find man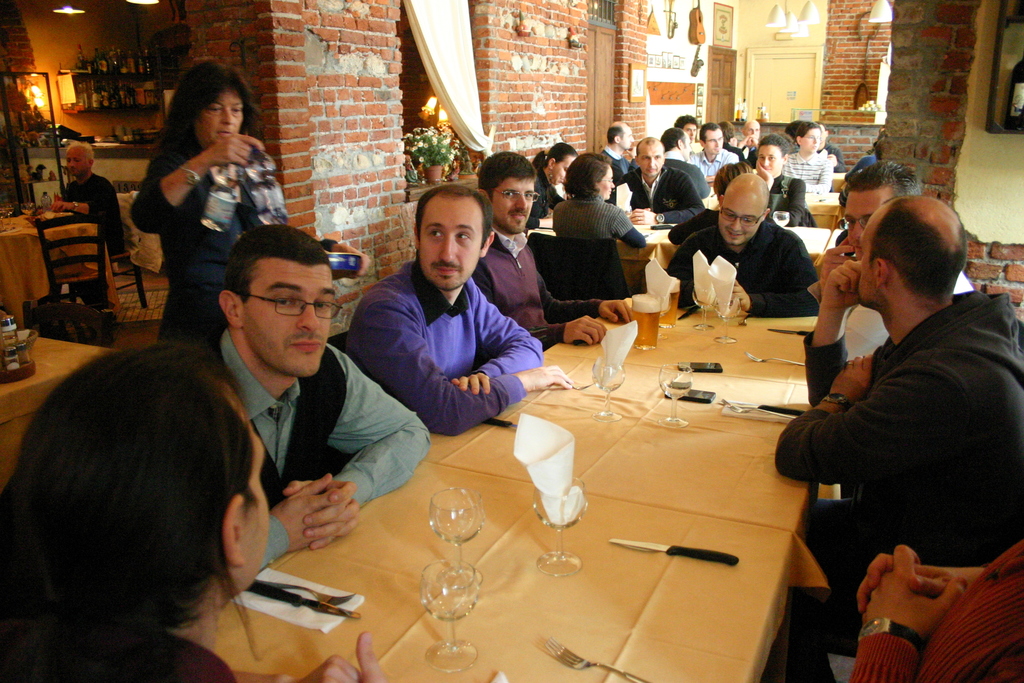
l=807, t=159, r=977, b=361
